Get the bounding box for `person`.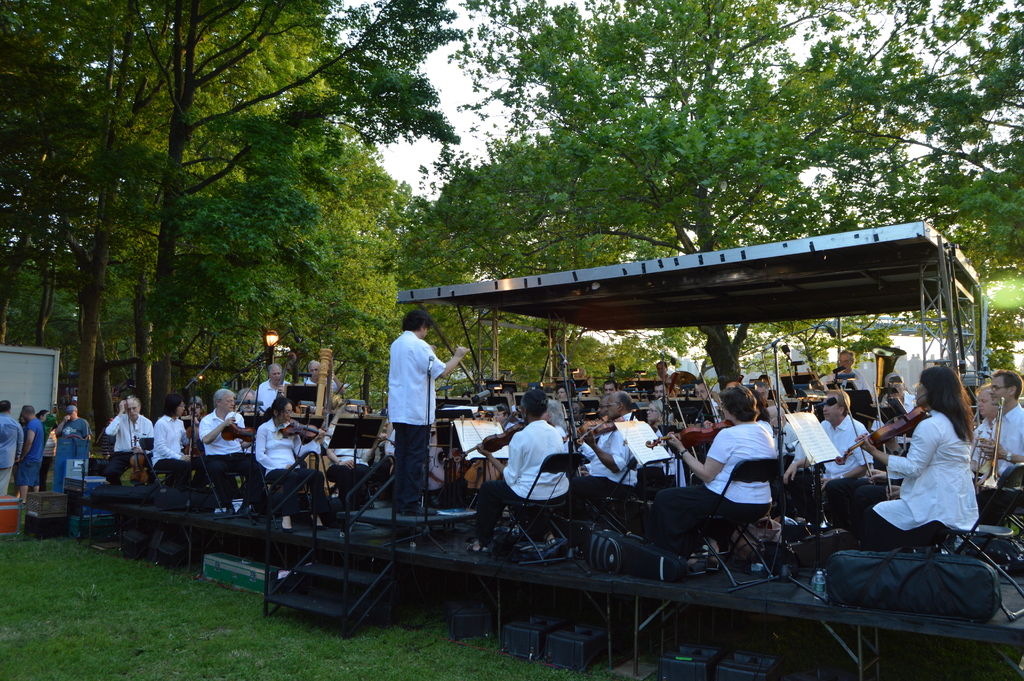
<box>570,393,648,537</box>.
